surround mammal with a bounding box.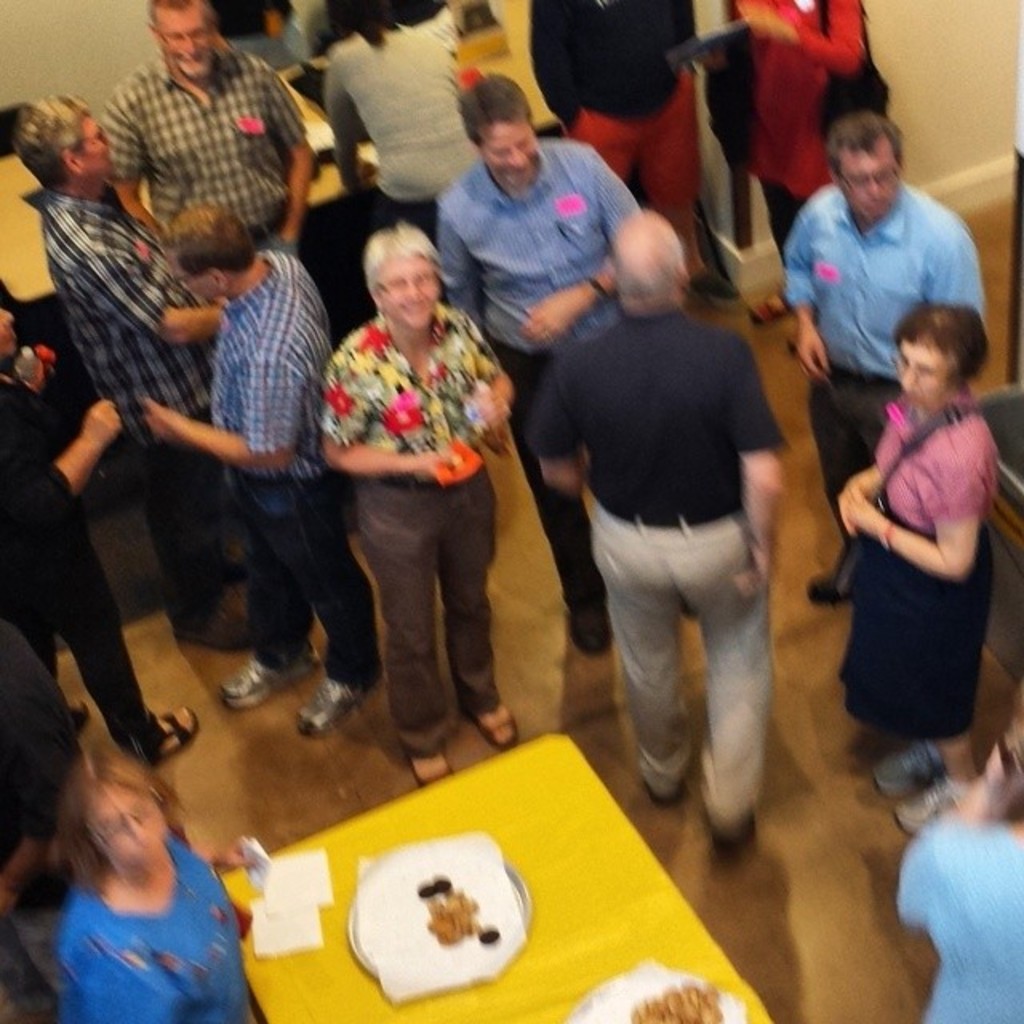
Rect(894, 683, 1022, 1022).
